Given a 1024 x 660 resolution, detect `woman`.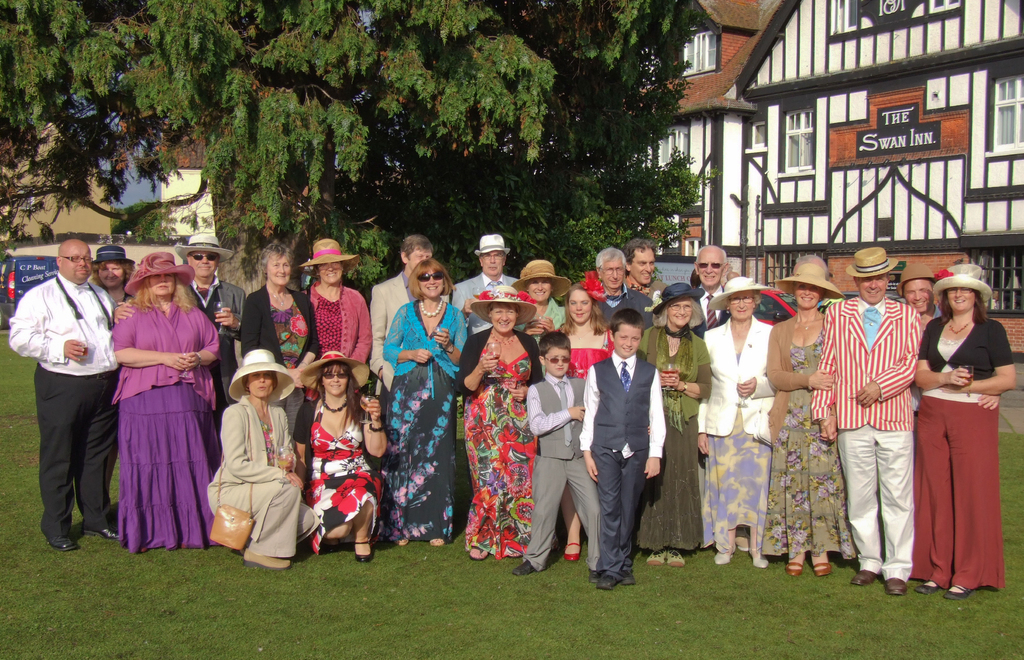
<bbox>238, 246, 319, 422</bbox>.
